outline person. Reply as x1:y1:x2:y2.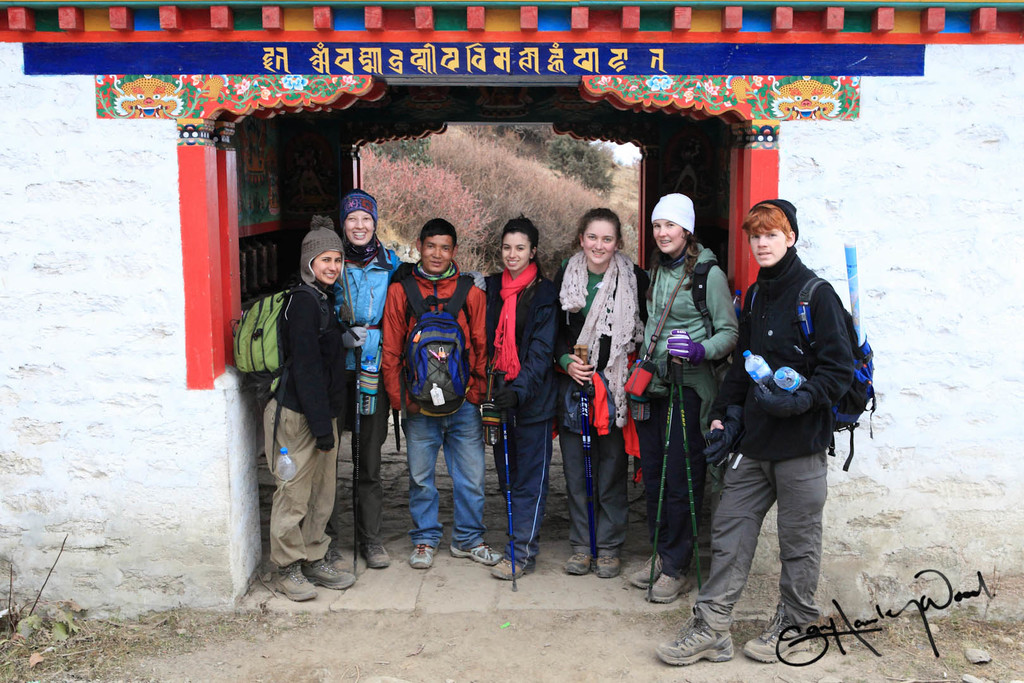
626:191:736:589.
